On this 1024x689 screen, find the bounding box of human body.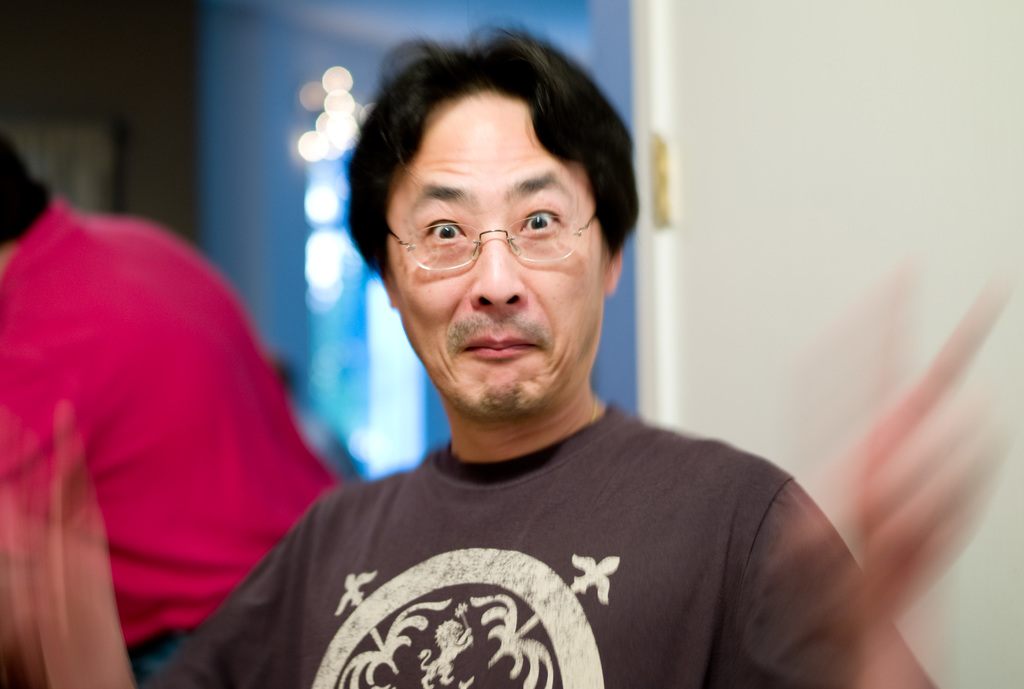
Bounding box: 0 129 357 688.
